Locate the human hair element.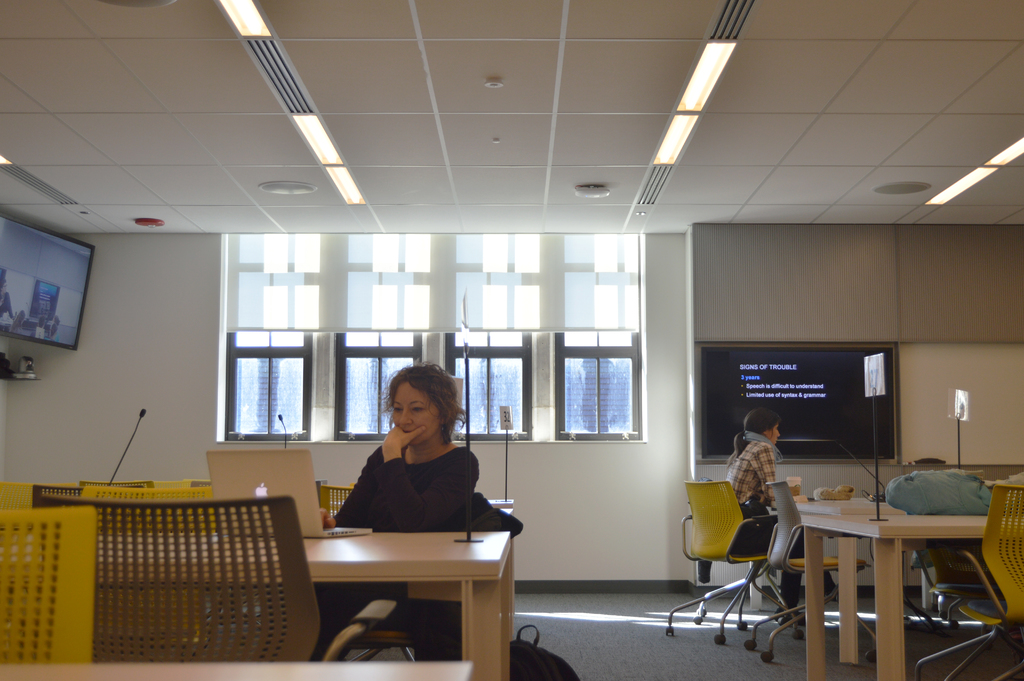
Element bbox: 370/361/464/443.
